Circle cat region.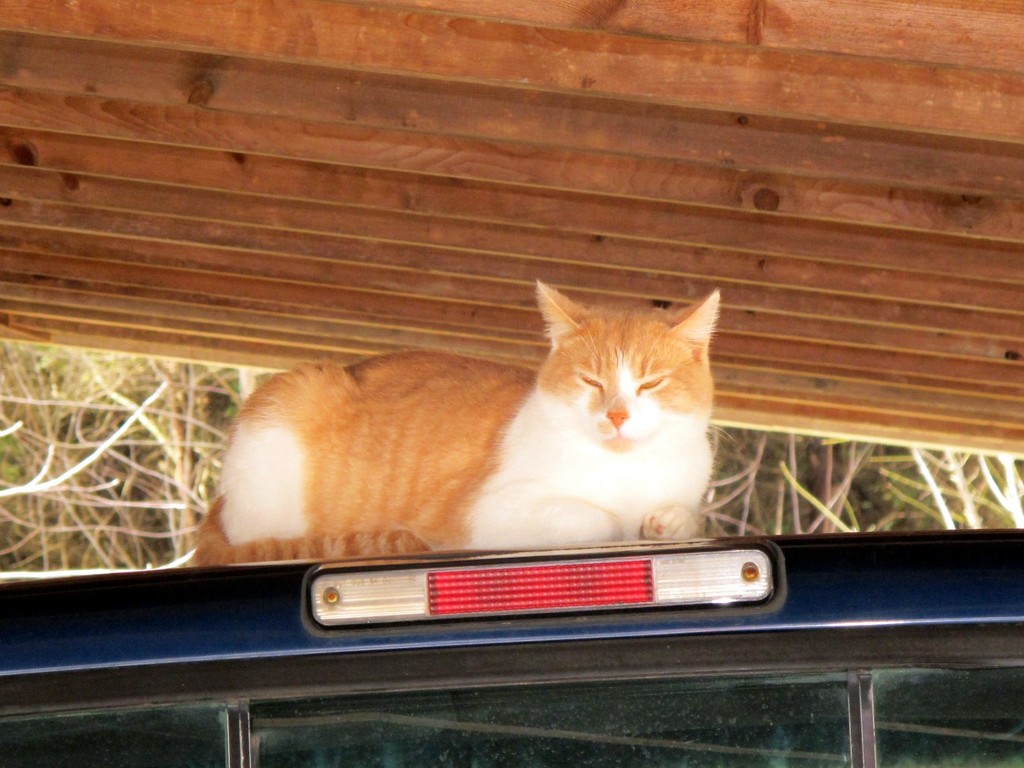
Region: x1=164, y1=275, x2=727, y2=569.
